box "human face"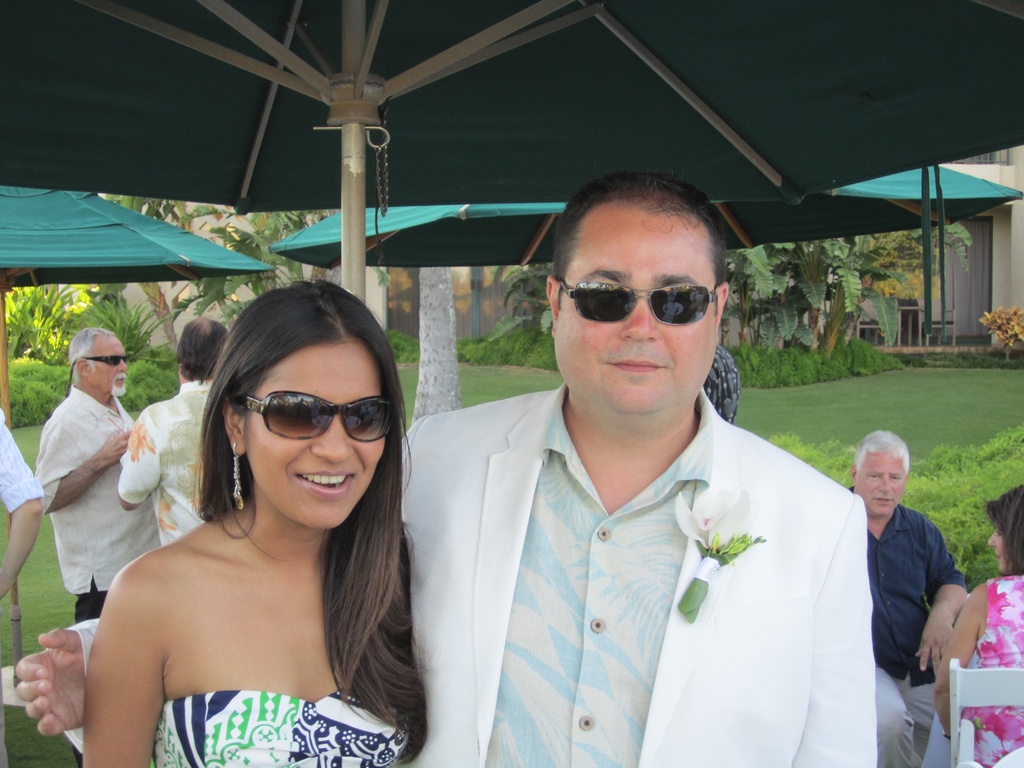
Rect(243, 343, 386, 531)
